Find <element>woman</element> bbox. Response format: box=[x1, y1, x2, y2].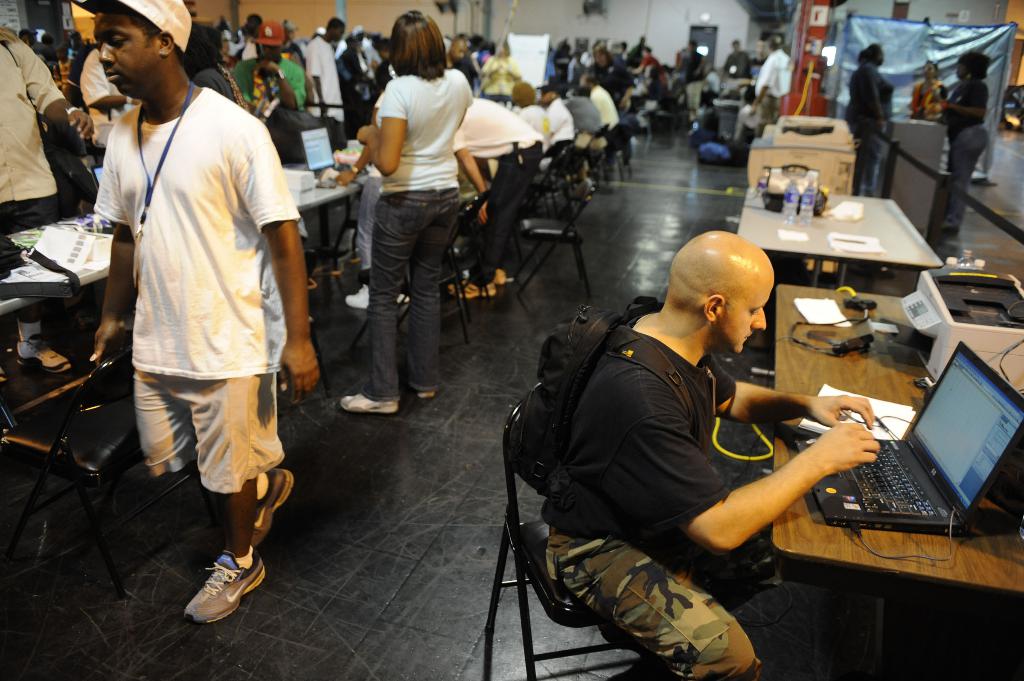
box=[936, 52, 996, 240].
